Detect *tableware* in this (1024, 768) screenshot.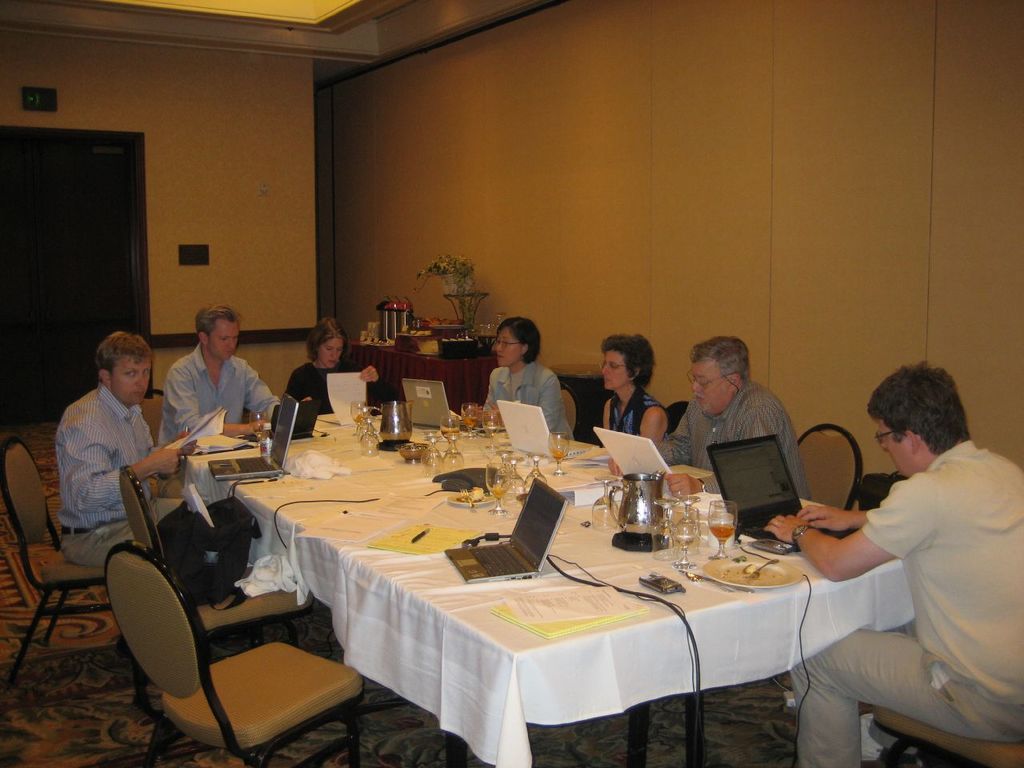
Detection: locate(503, 458, 530, 503).
